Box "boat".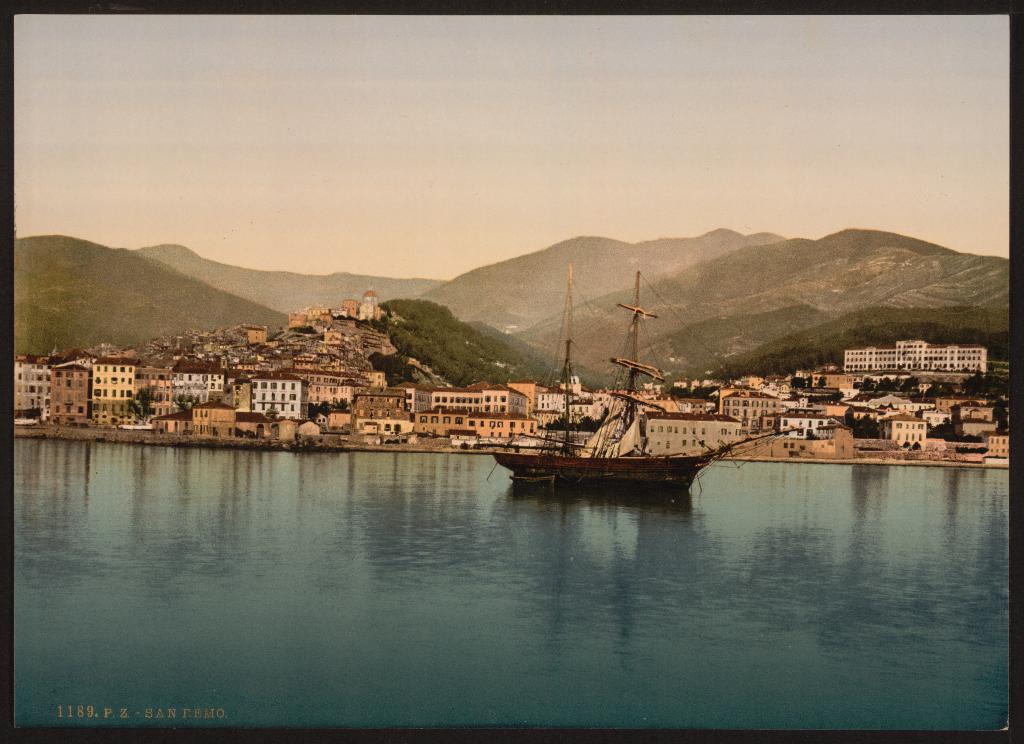
{"x1": 461, "y1": 280, "x2": 879, "y2": 493}.
